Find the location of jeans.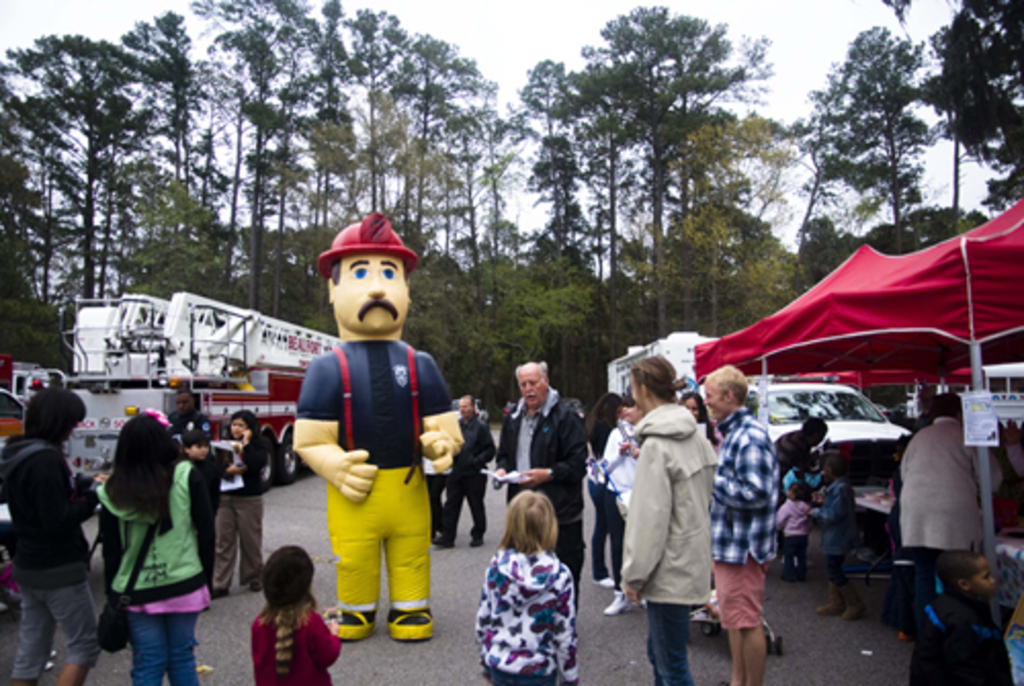
Location: <bbox>588, 473, 618, 580</bbox>.
